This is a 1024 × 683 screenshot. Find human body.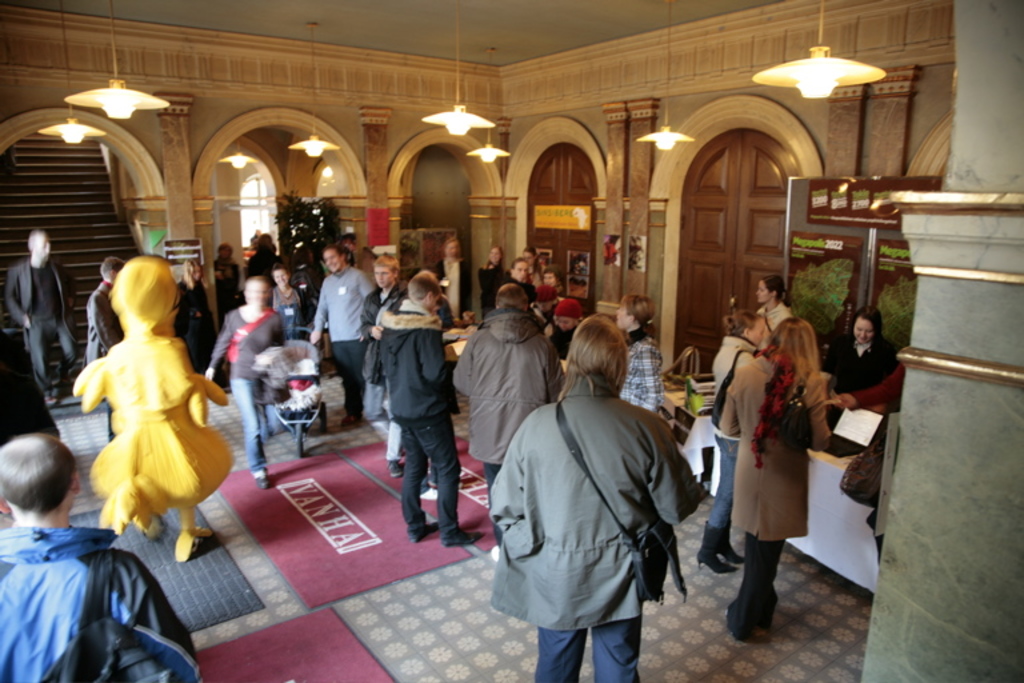
Bounding box: x1=744, y1=305, x2=789, y2=347.
